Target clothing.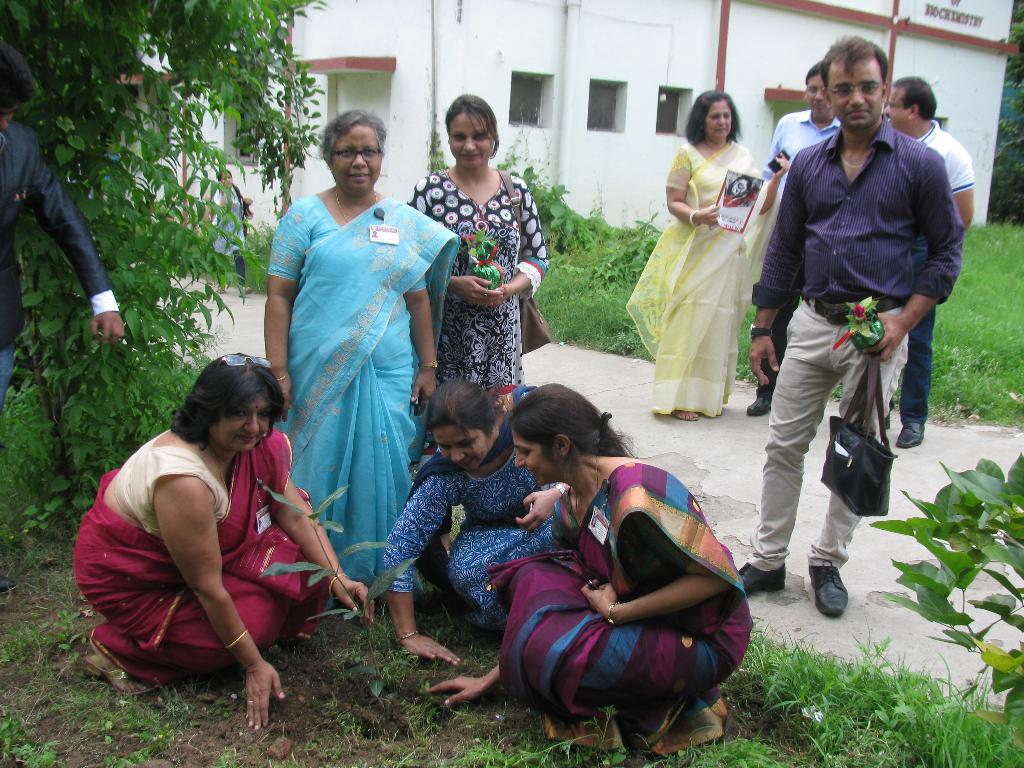
Target region: x1=382, y1=417, x2=558, y2=634.
